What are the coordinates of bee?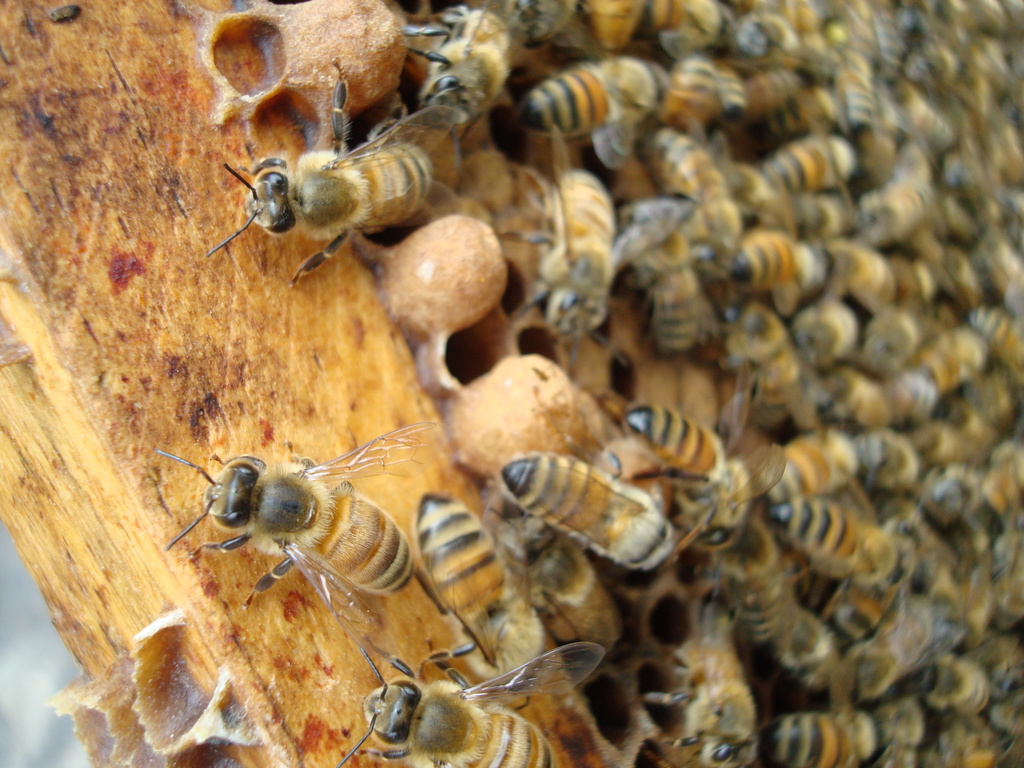
684/65/739/132.
